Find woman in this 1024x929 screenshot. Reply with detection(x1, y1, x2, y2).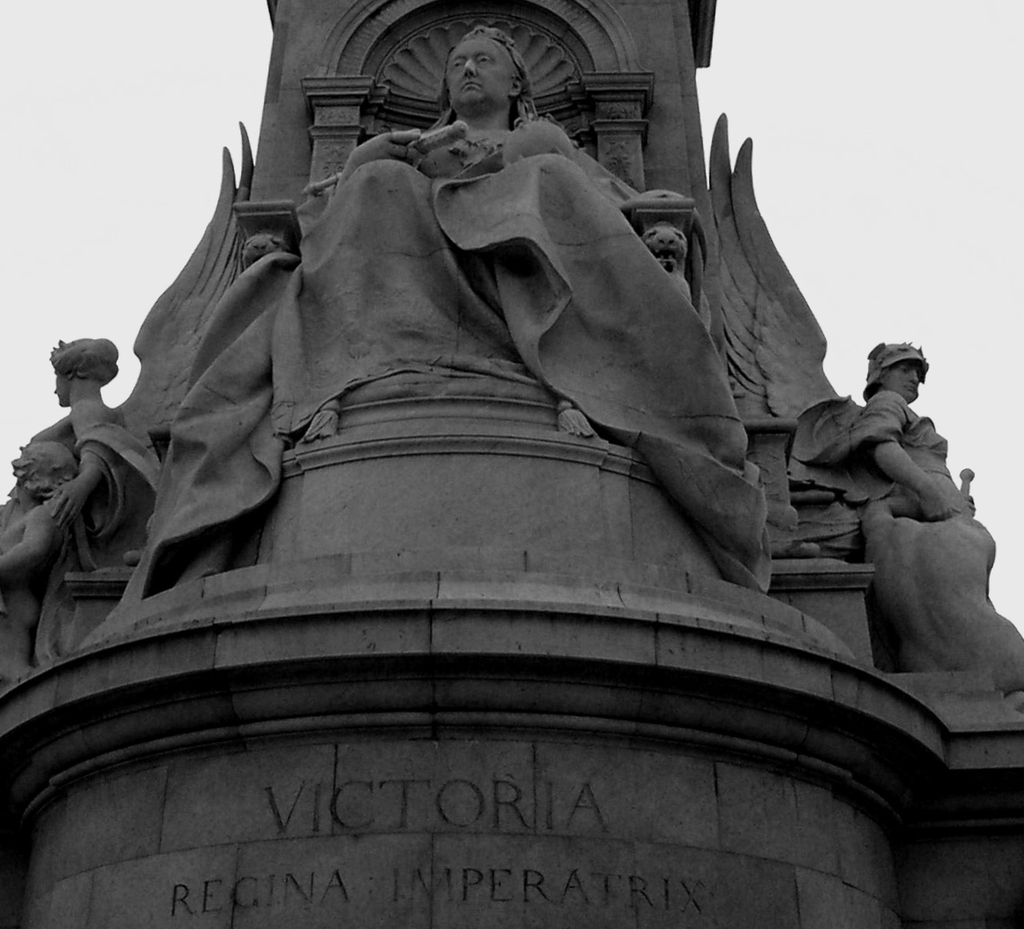
detection(111, 24, 772, 616).
